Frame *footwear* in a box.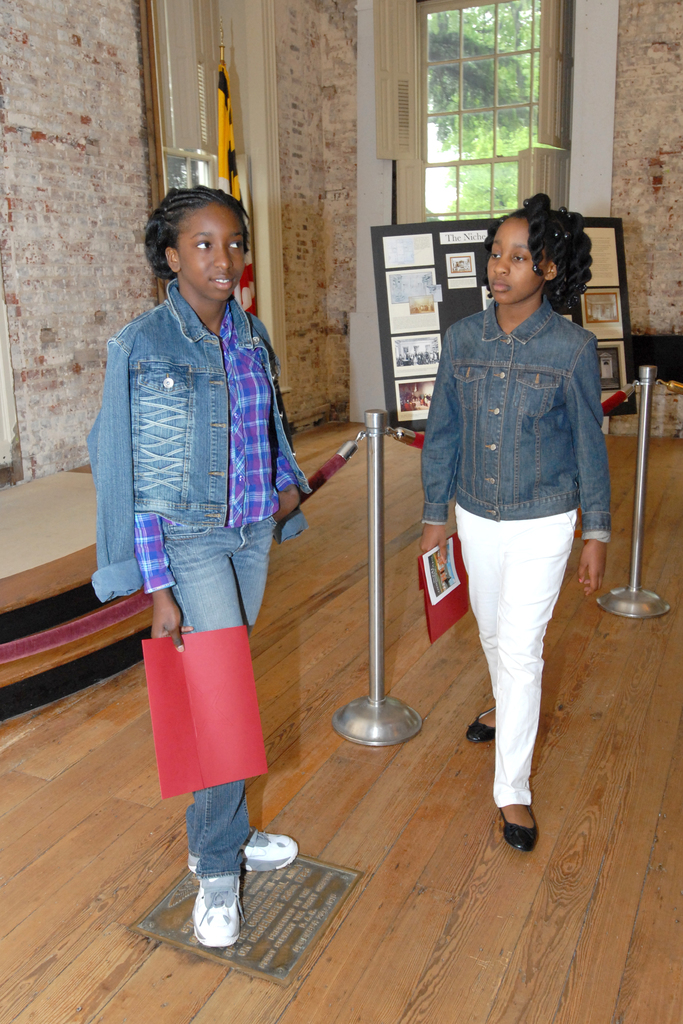
crop(181, 883, 252, 966).
